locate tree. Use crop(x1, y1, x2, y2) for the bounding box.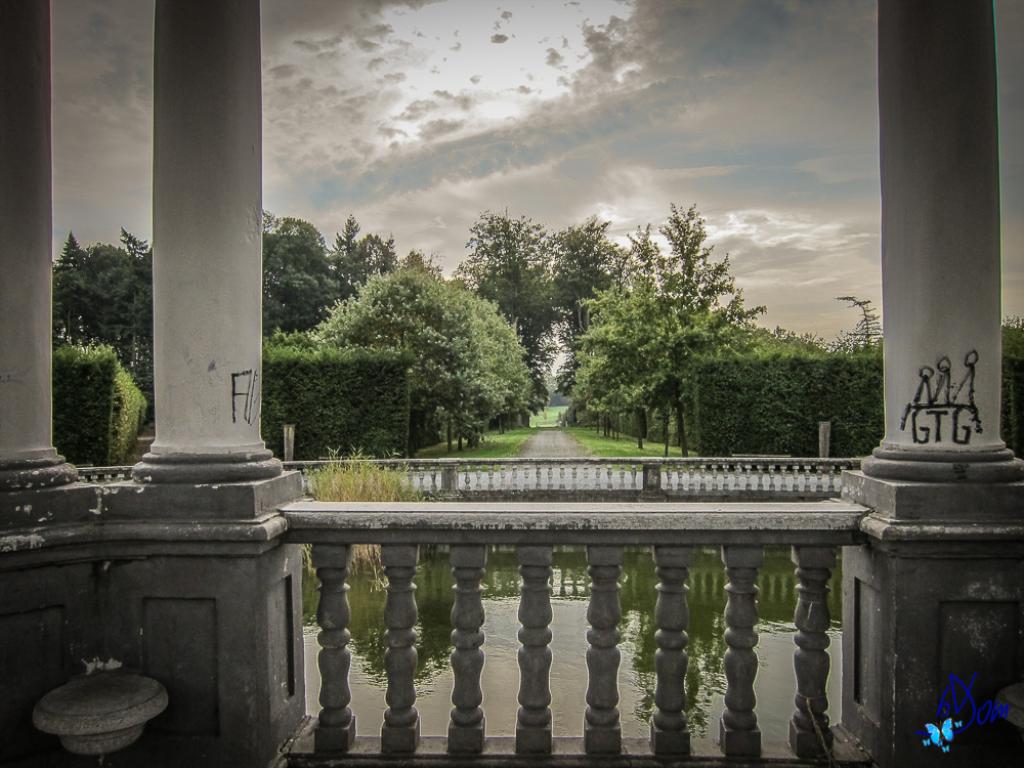
crop(51, 227, 153, 470).
